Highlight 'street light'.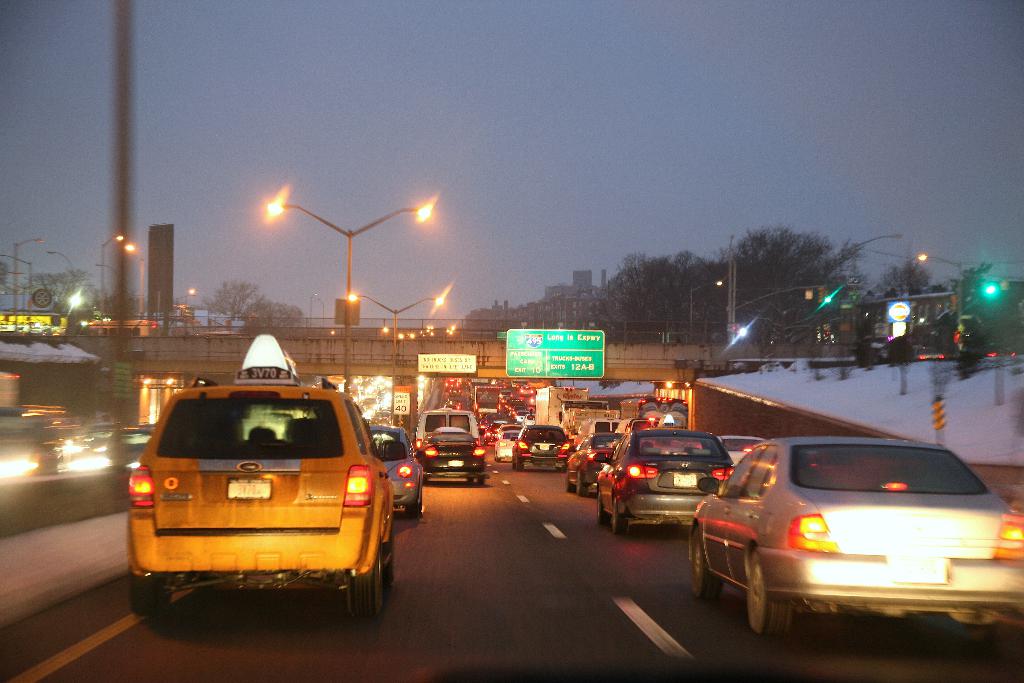
Highlighted region: (10,237,44,317).
